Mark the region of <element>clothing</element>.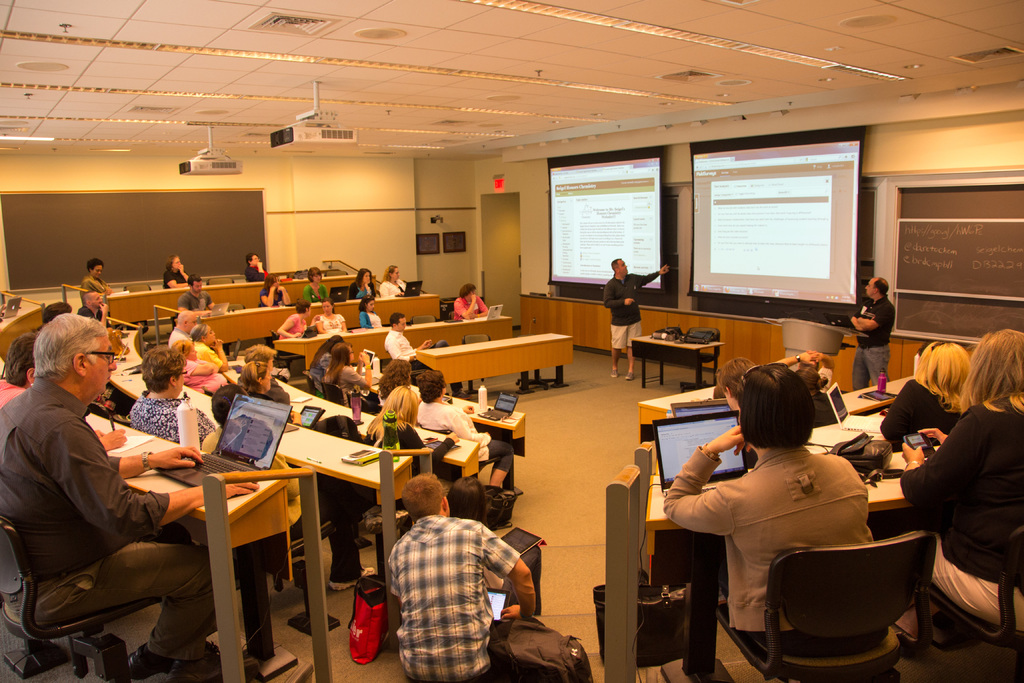
Region: box(847, 299, 890, 389).
